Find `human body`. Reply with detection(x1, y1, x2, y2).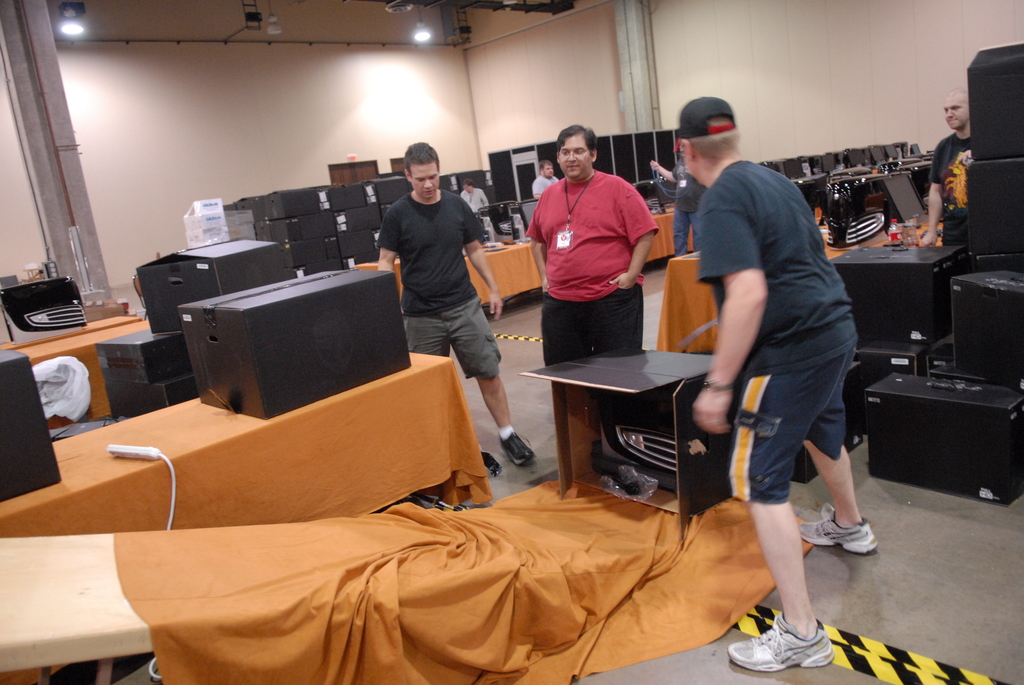
detection(374, 185, 537, 480).
